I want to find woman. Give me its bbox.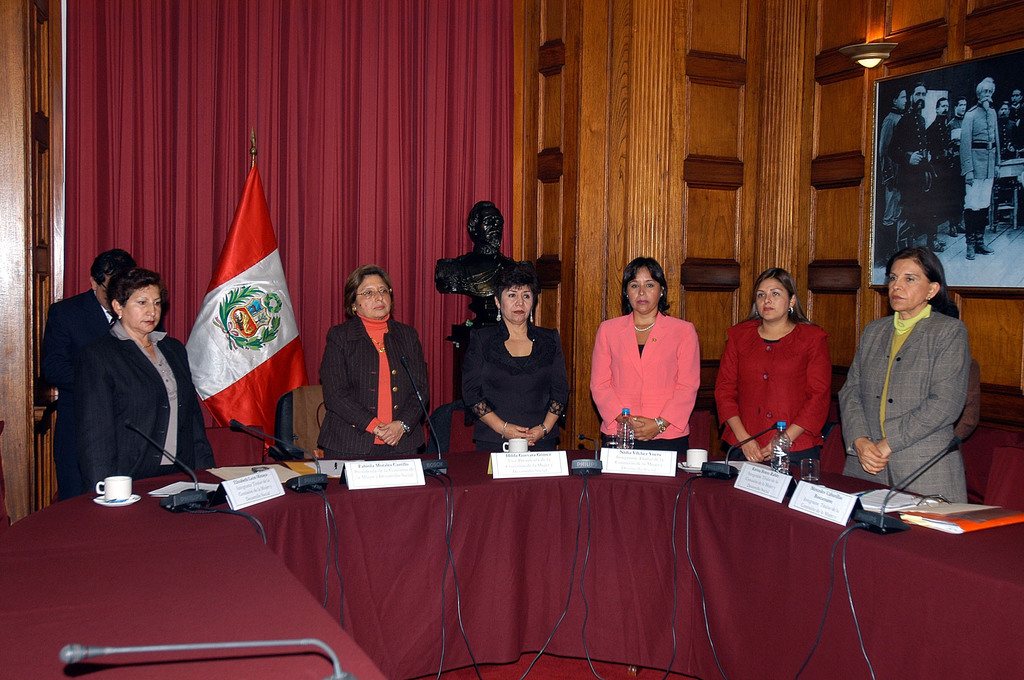
<box>836,249,975,505</box>.
